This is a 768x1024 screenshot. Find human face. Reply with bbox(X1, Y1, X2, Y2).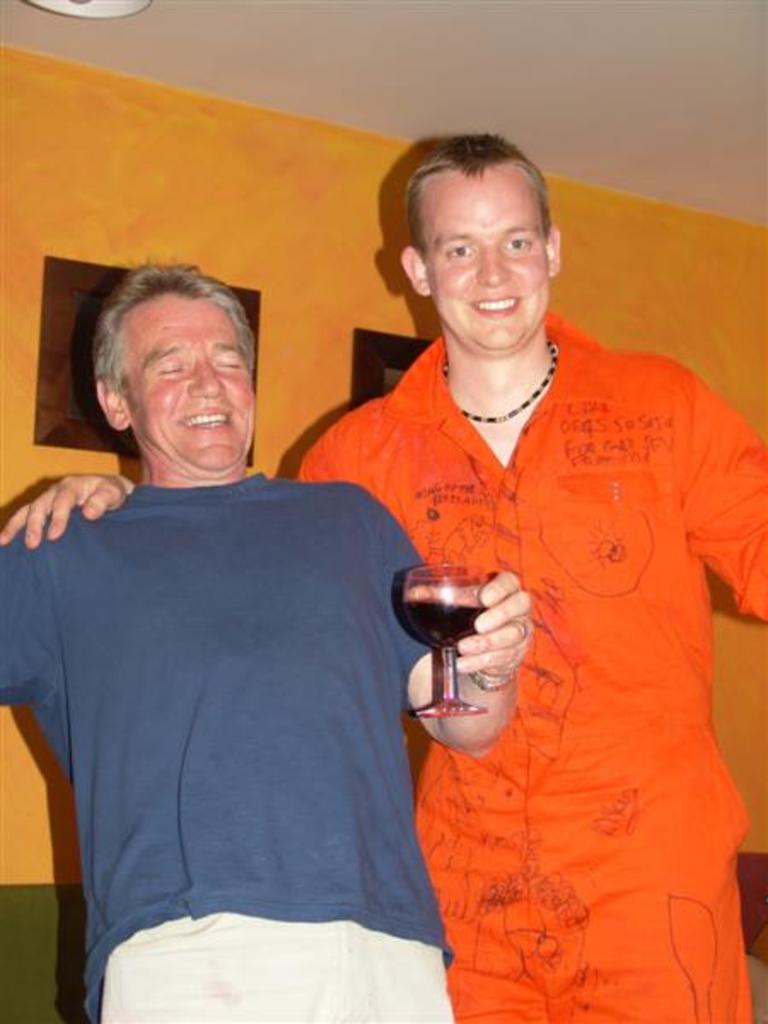
bbox(418, 172, 551, 346).
